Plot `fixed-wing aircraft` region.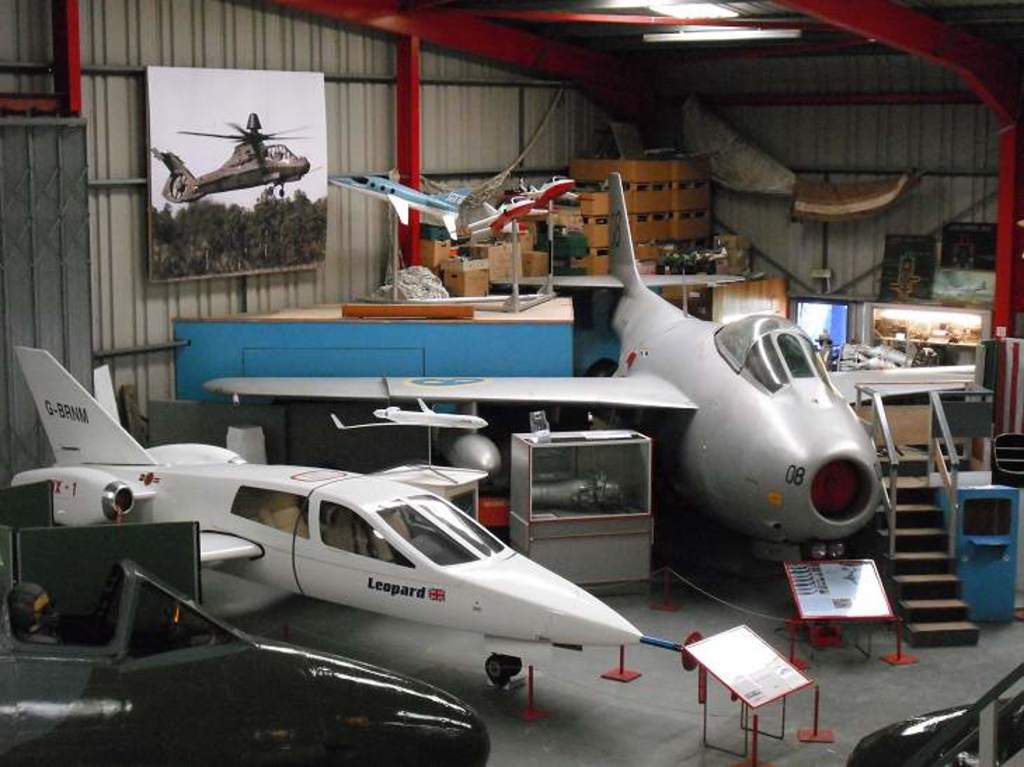
Plotted at locate(151, 114, 311, 202).
